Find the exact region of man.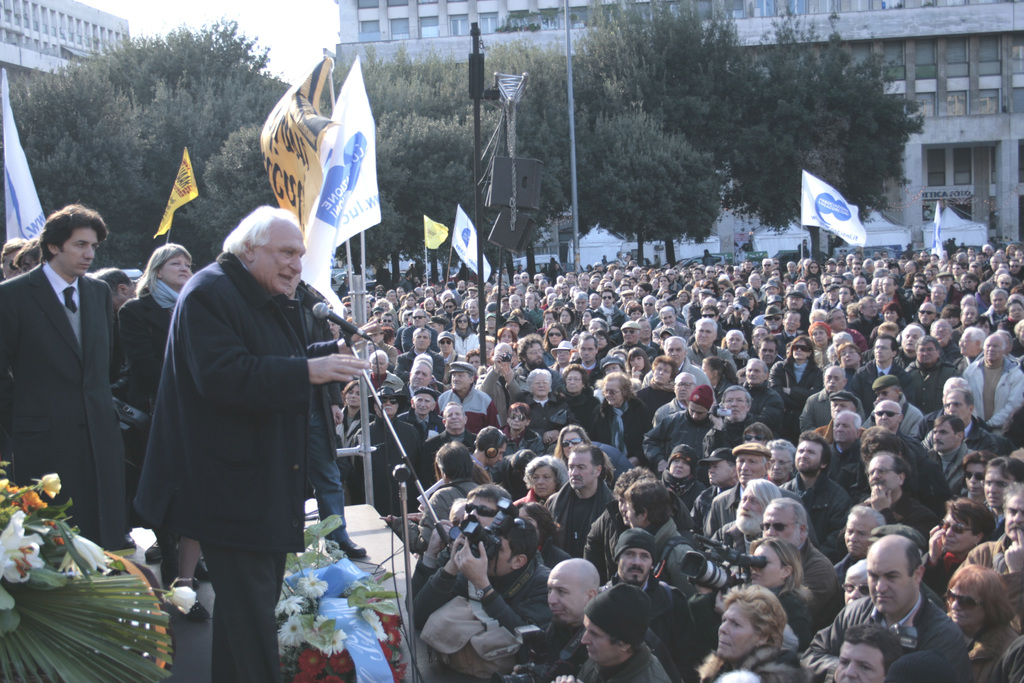
Exact region: (387,289,399,308).
